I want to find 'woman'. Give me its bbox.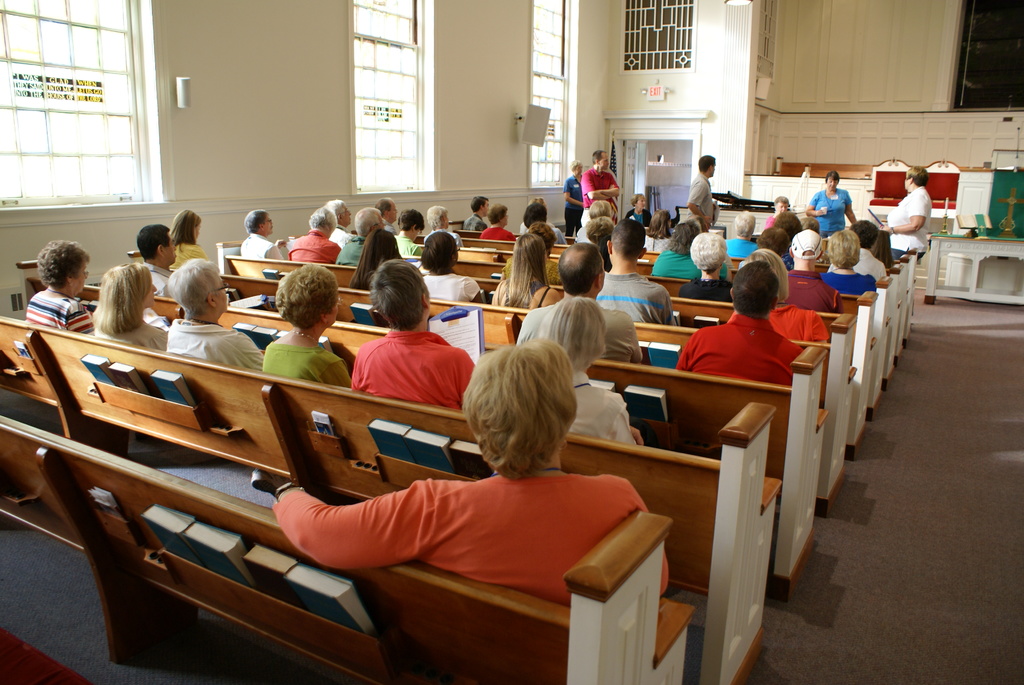
[left=421, top=232, right=486, bottom=303].
